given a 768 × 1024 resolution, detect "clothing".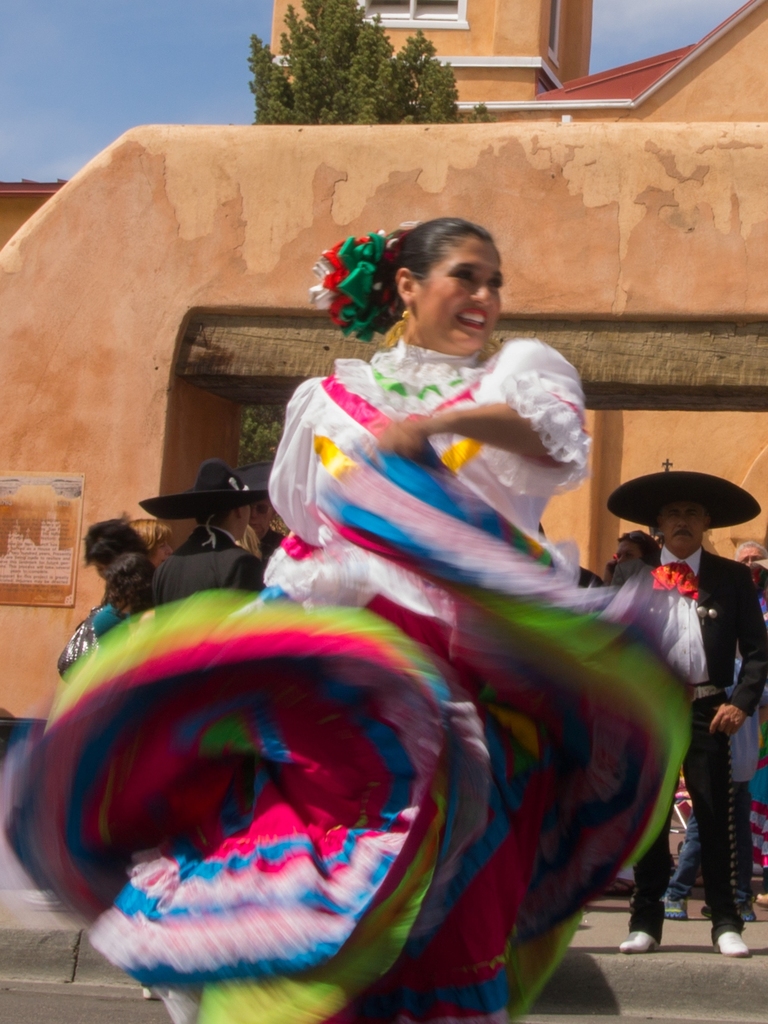
rect(37, 586, 142, 685).
